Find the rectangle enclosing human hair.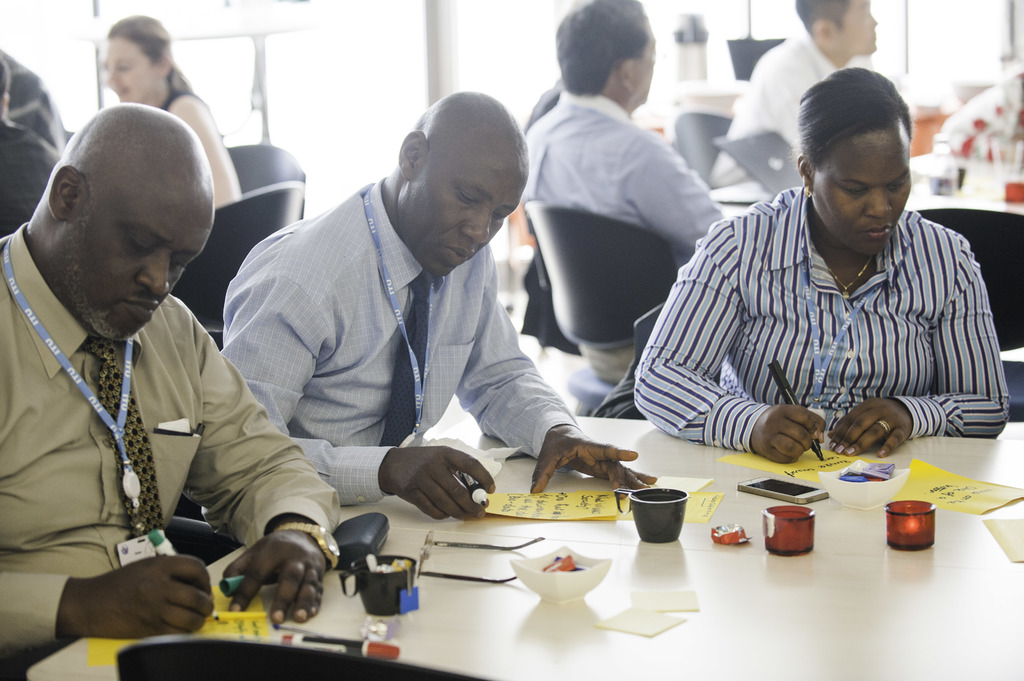
pyautogui.locateOnScreen(796, 0, 852, 35).
